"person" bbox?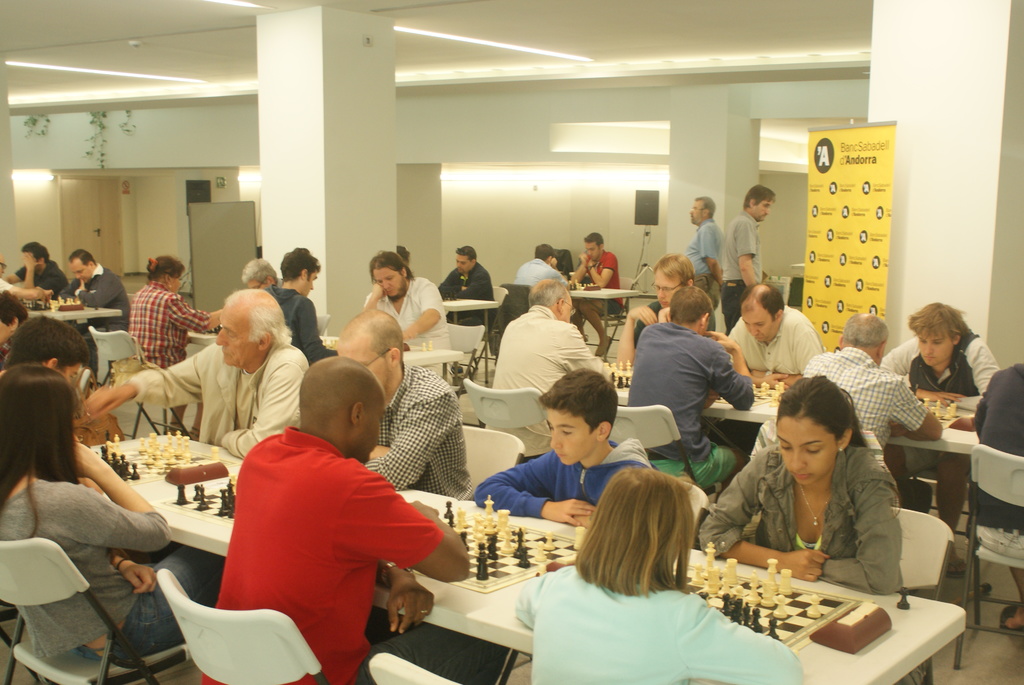
left=443, top=246, right=488, bottom=337
